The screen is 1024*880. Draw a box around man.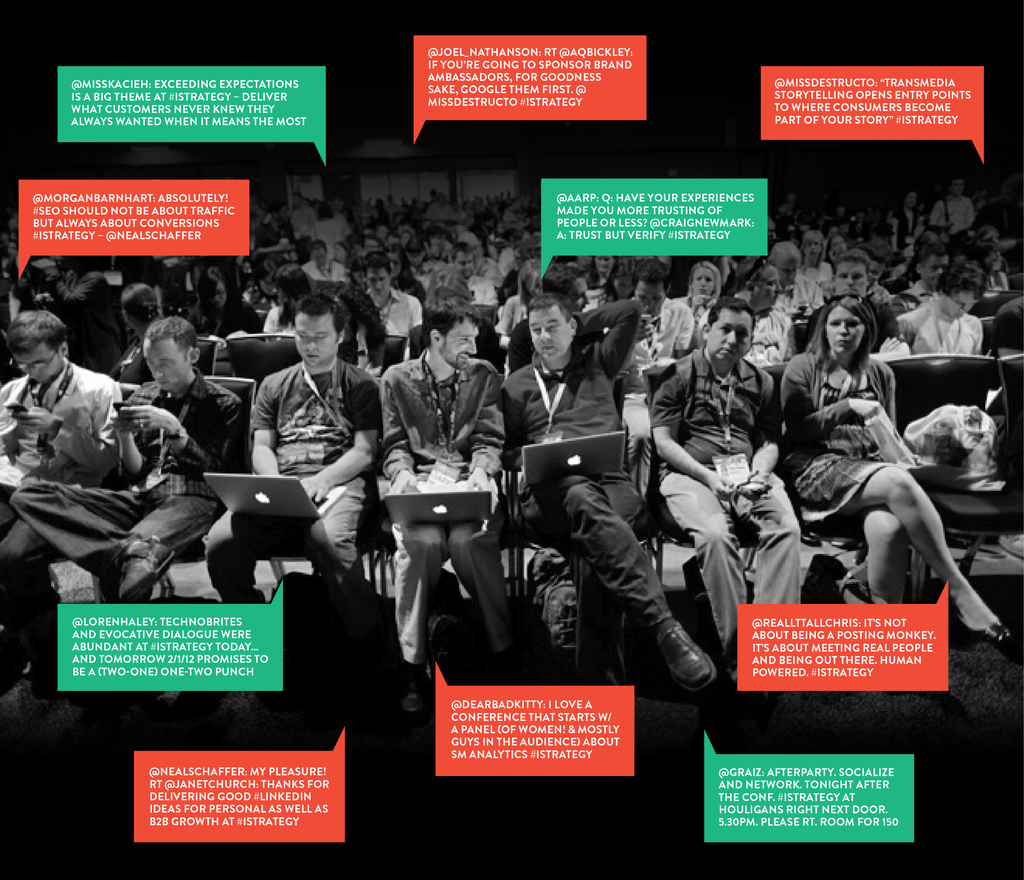
bbox(821, 261, 909, 386).
